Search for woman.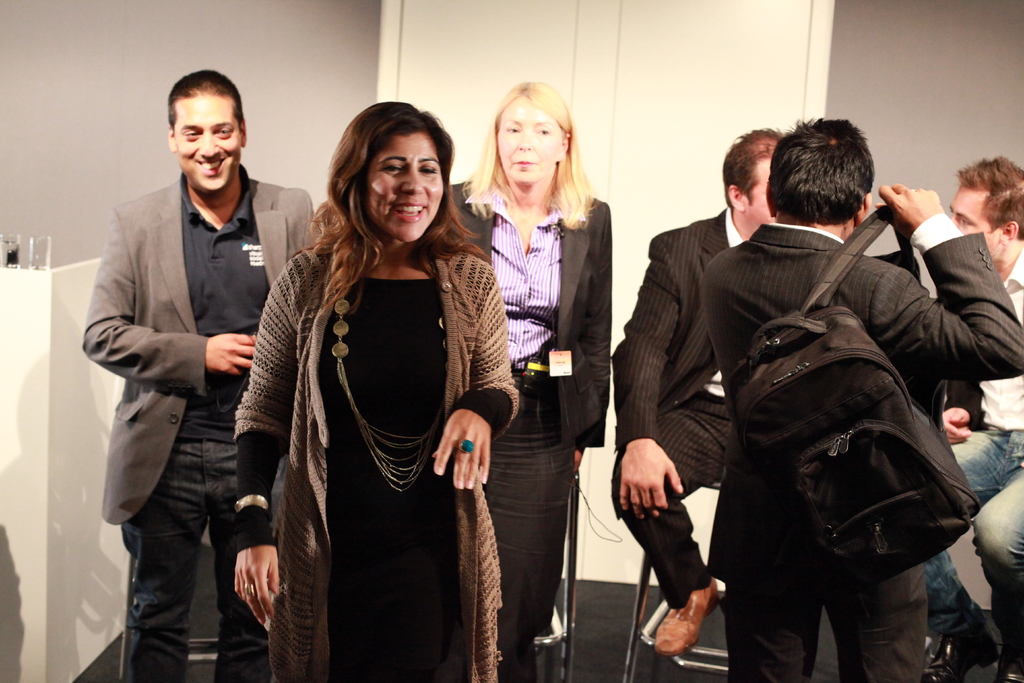
Found at <bbox>439, 78, 610, 682</bbox>.
